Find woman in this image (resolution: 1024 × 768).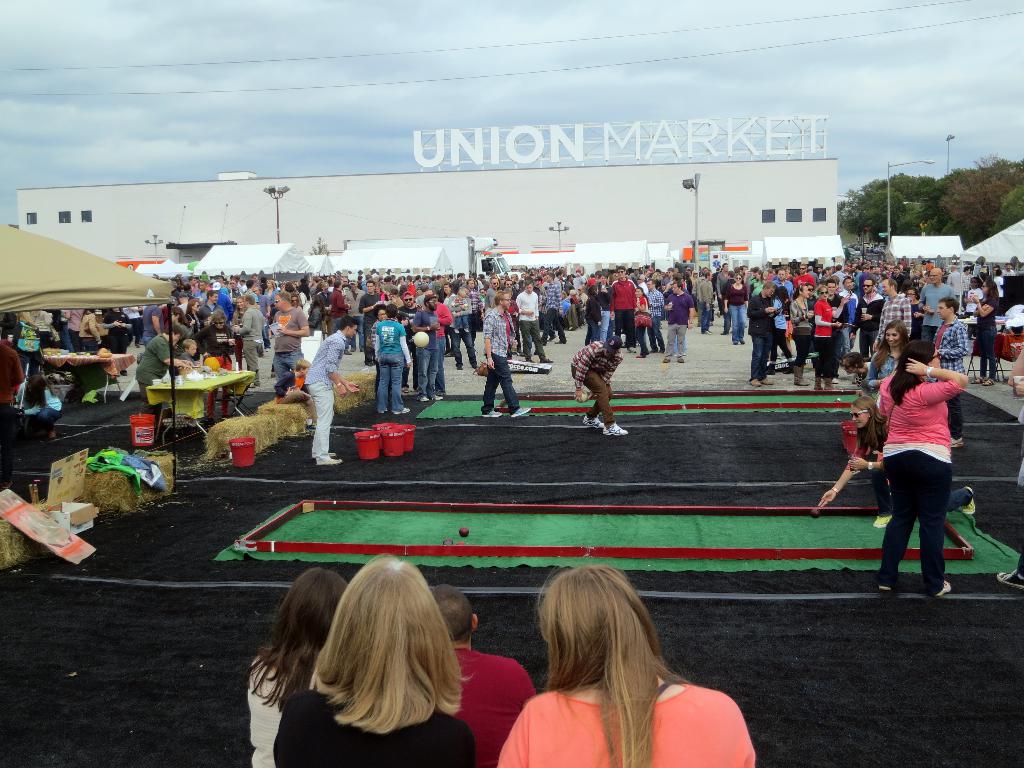
[left=271, top=553, right=481, bottom=767].
